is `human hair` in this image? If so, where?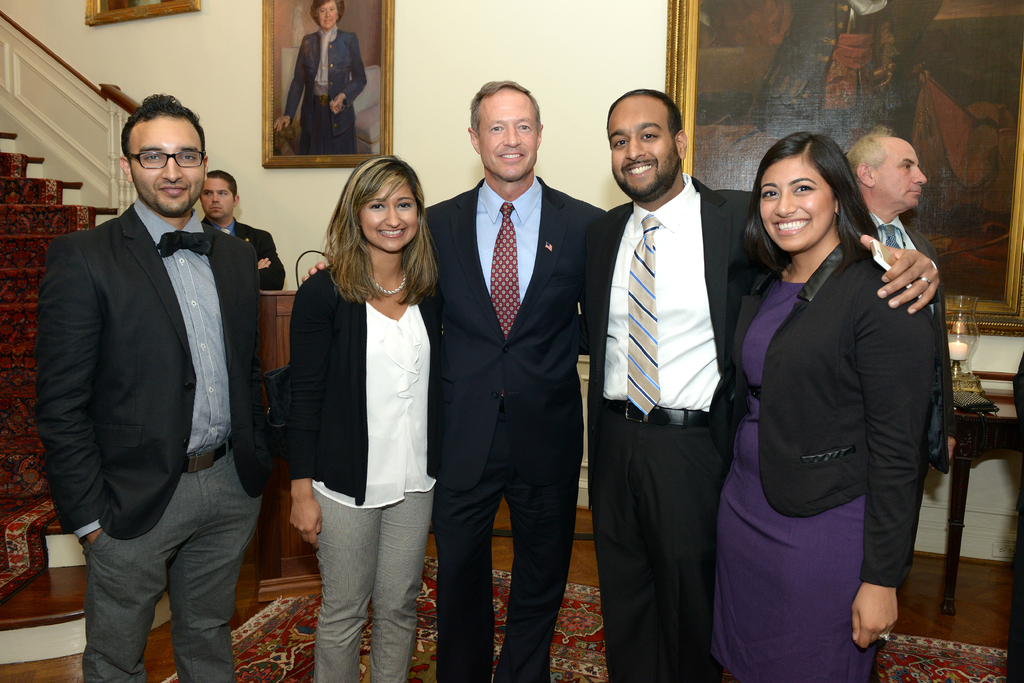
Yes, at box(845, 132, 888, 178).
